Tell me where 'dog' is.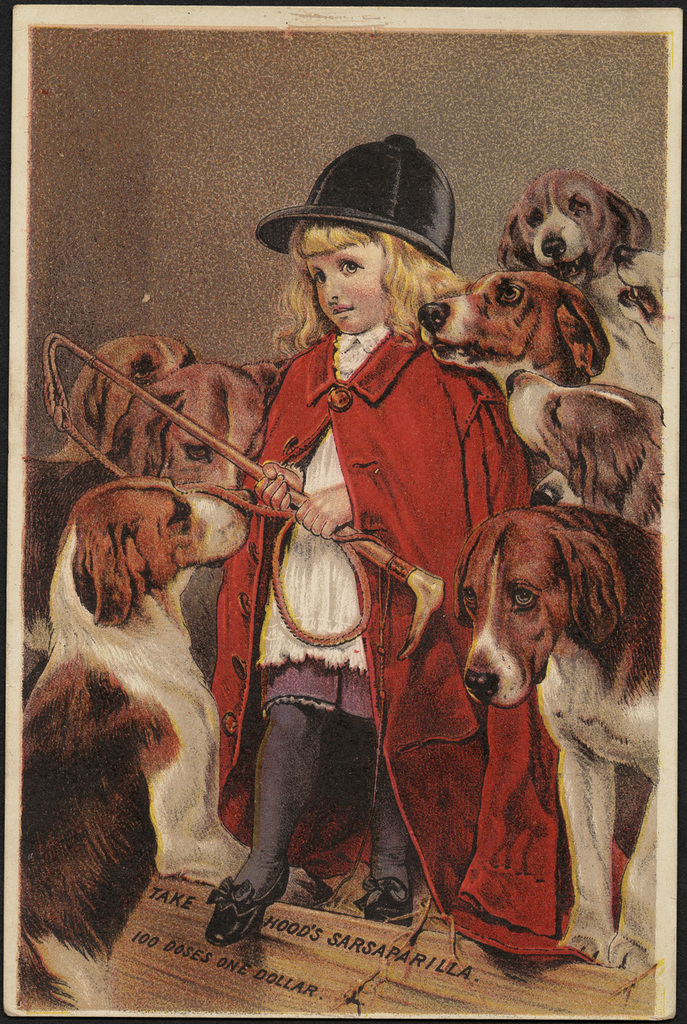
'dog' is at [left=22, top=360, right=290, bottom=655].
